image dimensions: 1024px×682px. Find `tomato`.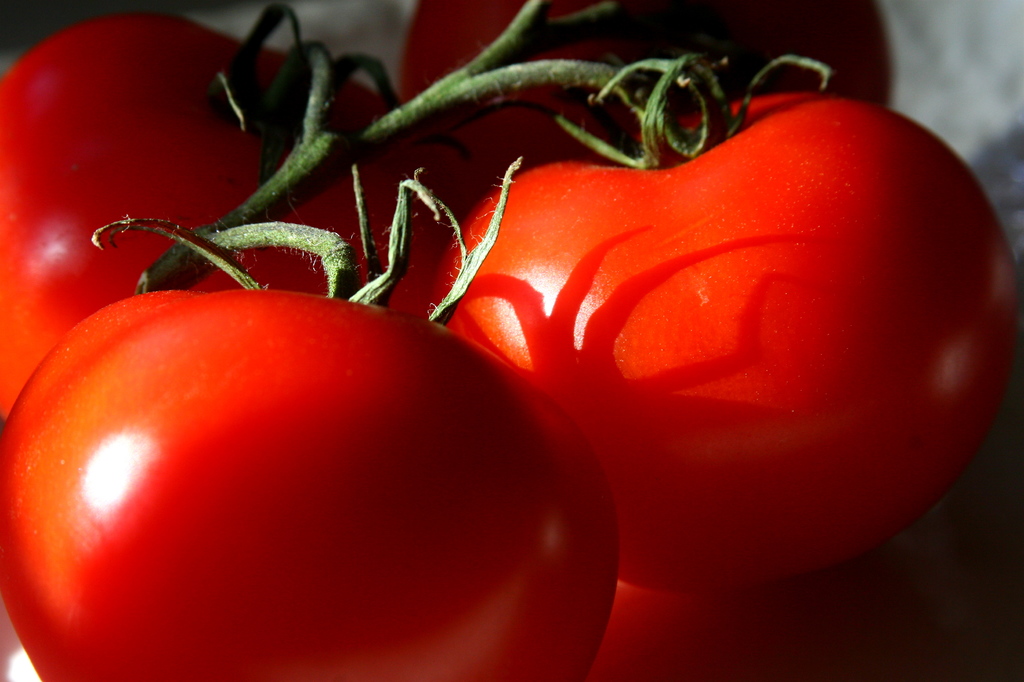
box(430, 56, 1023, 595).
